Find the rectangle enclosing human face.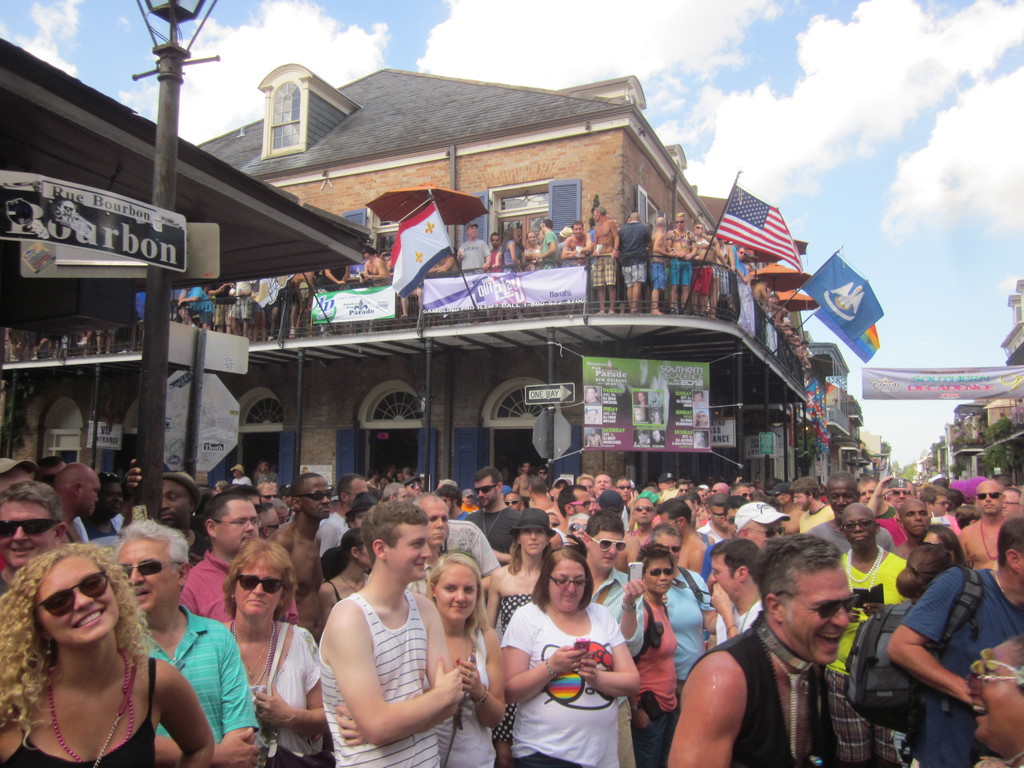
<bbox>234, 556, 280, 621</bbox>.
